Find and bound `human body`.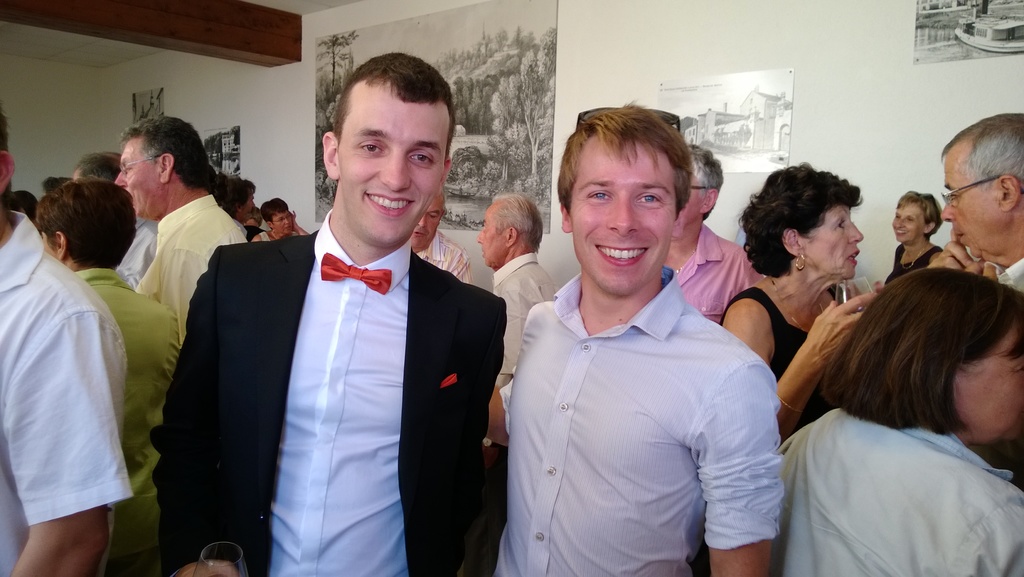
Bound: BBox(484, 276, 790, 576).
